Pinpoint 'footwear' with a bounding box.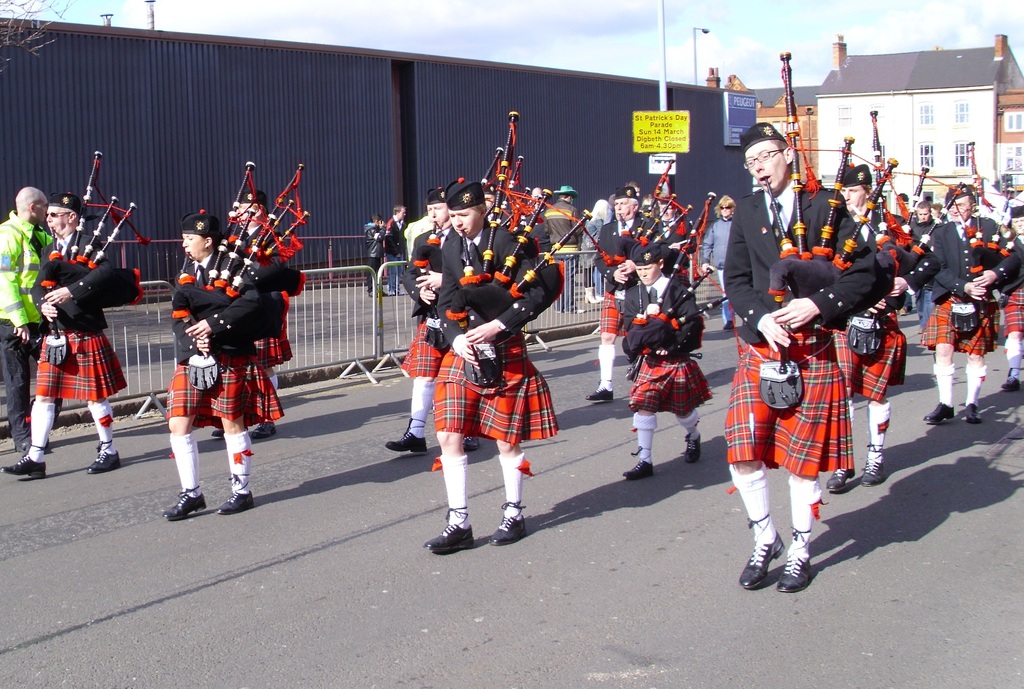
{"left": 83, "top": 436, "right": 121, "bottom": 473}.
